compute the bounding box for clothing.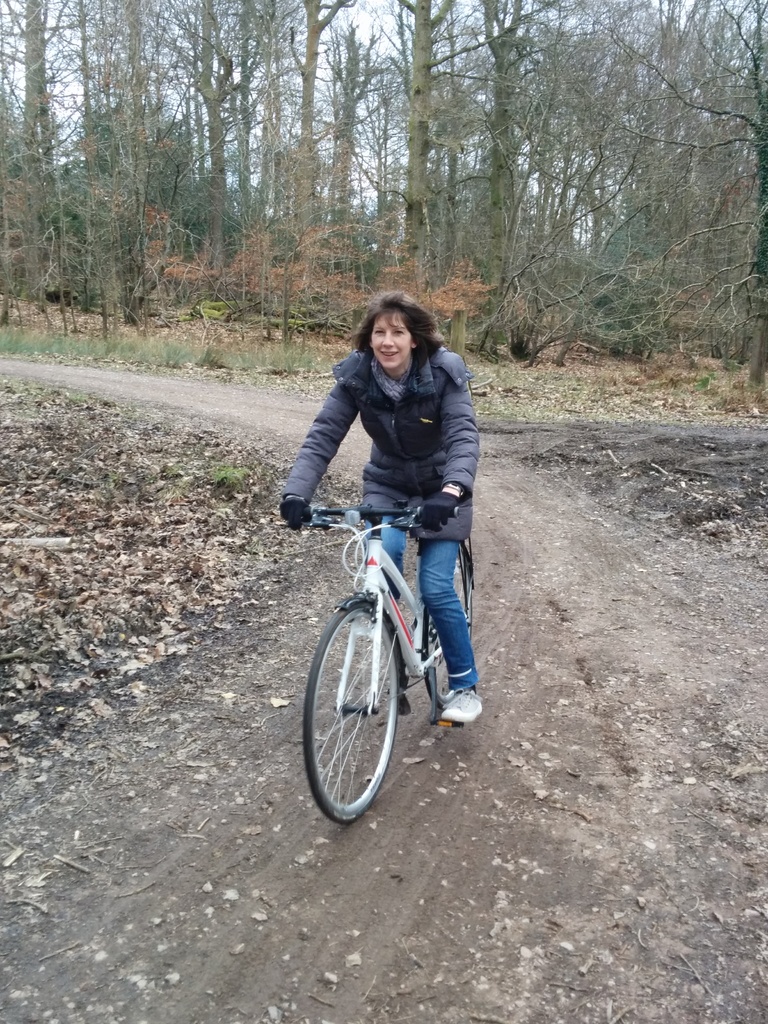
<box>282,332,483,732</box>.
